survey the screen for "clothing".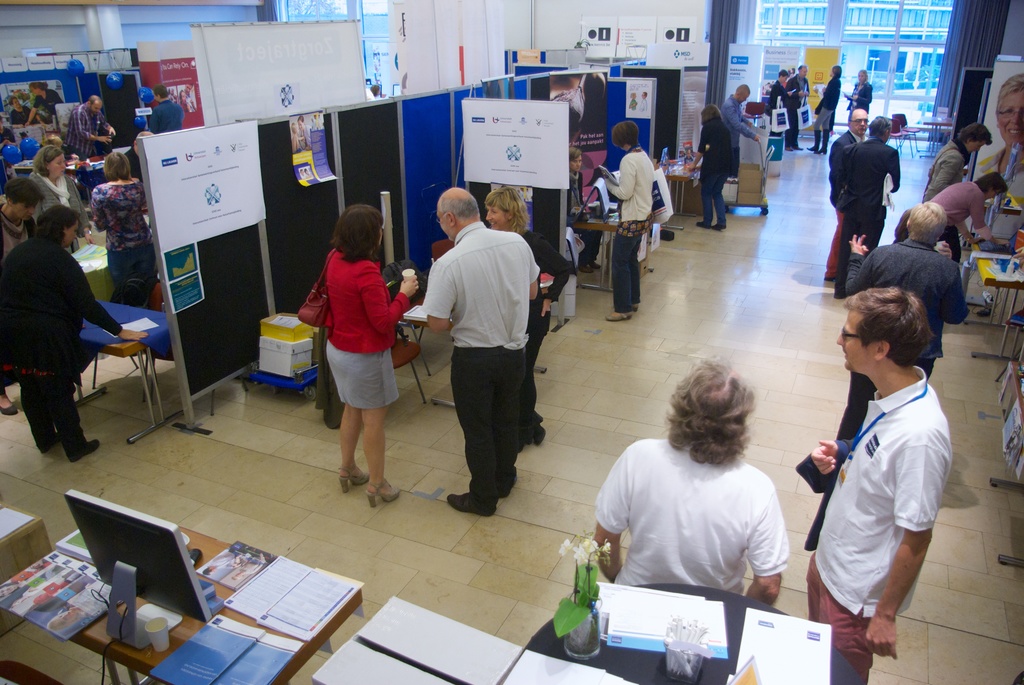
Survey found: select_region(804, 333, 956, 641).
